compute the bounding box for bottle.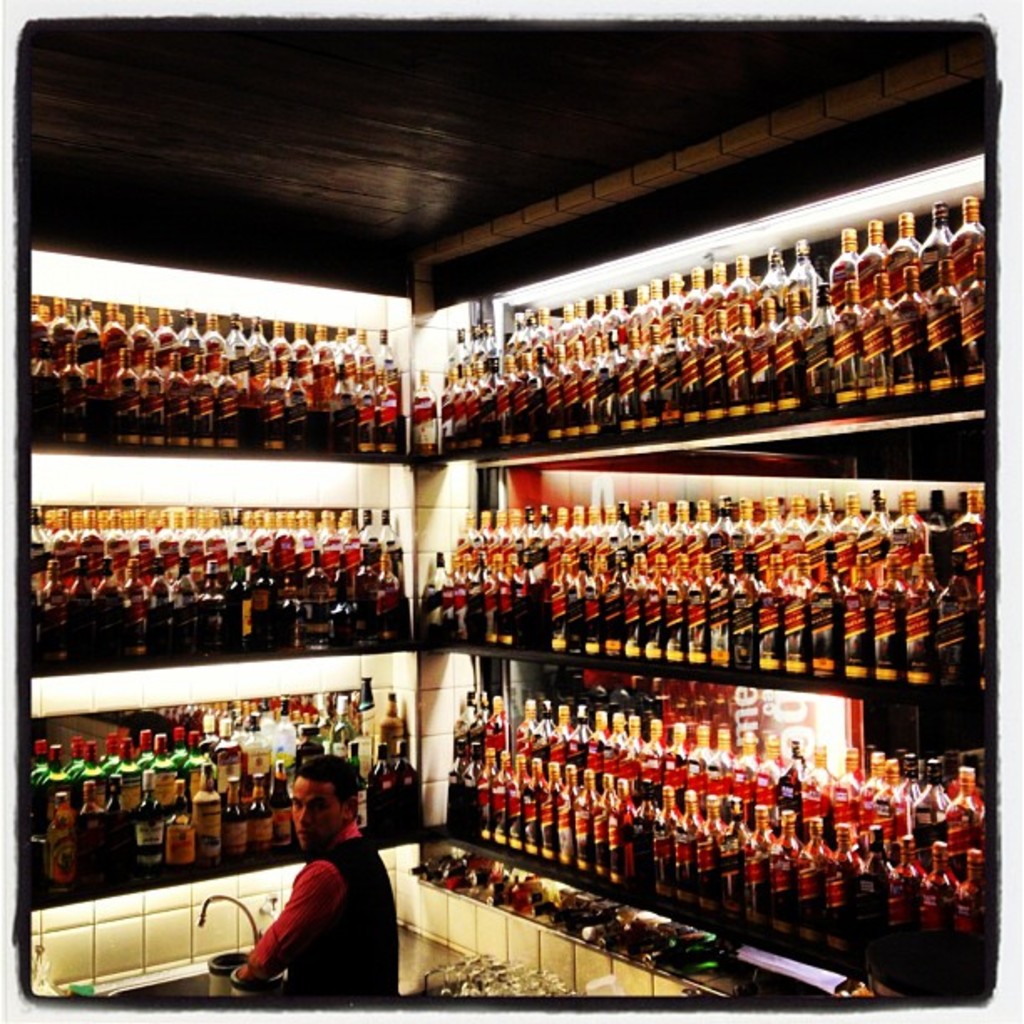
rect(656, 785, 679, 899).
